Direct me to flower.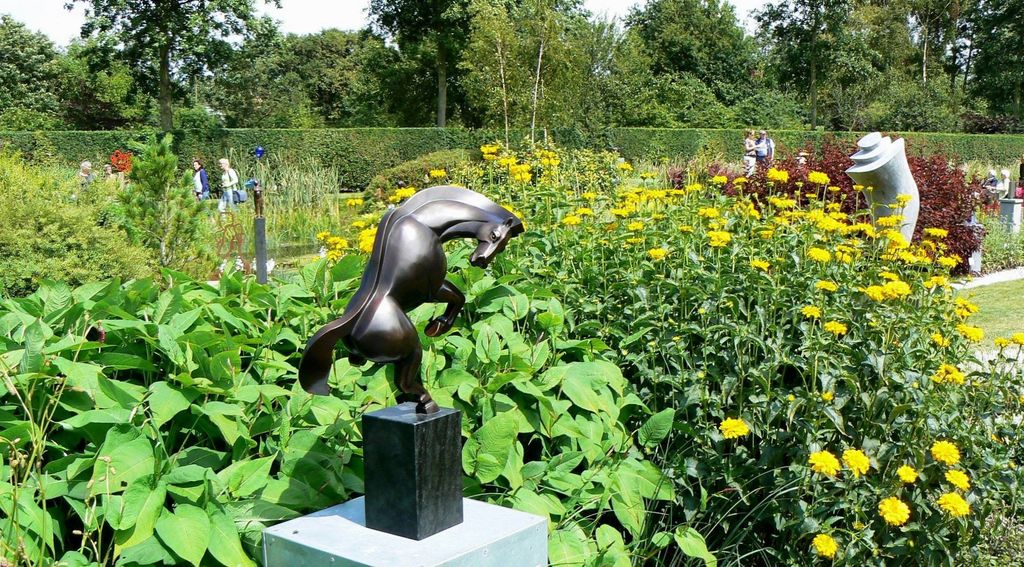
Direction: region(811, 532, 831, 554).
